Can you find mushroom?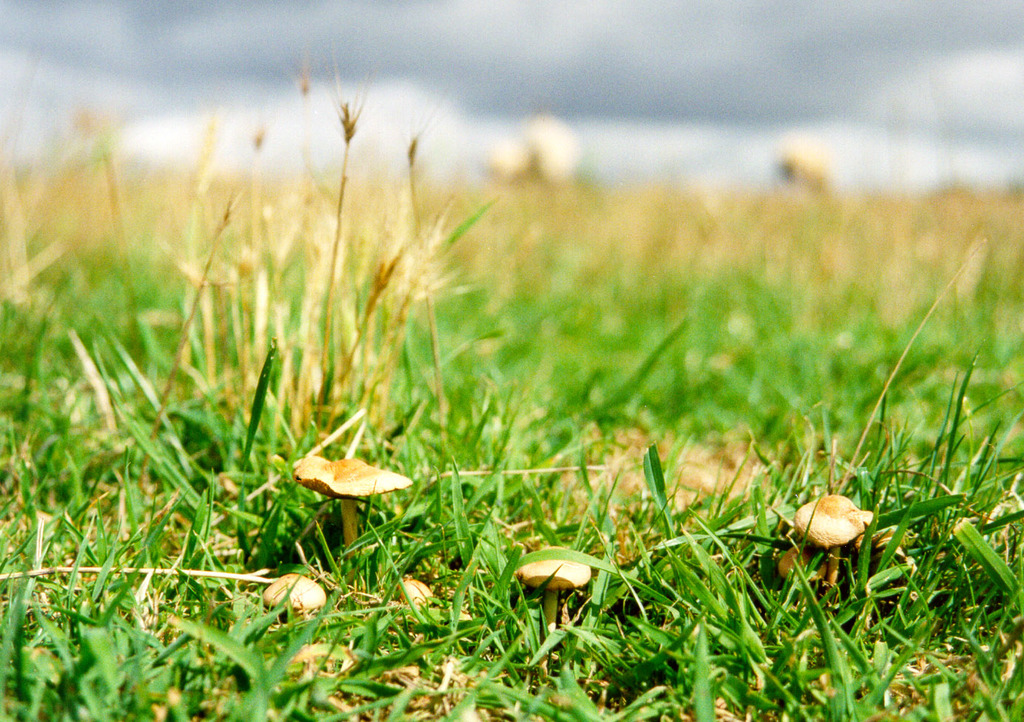
Yes, bounding box: [388, 576, 434, 617].
